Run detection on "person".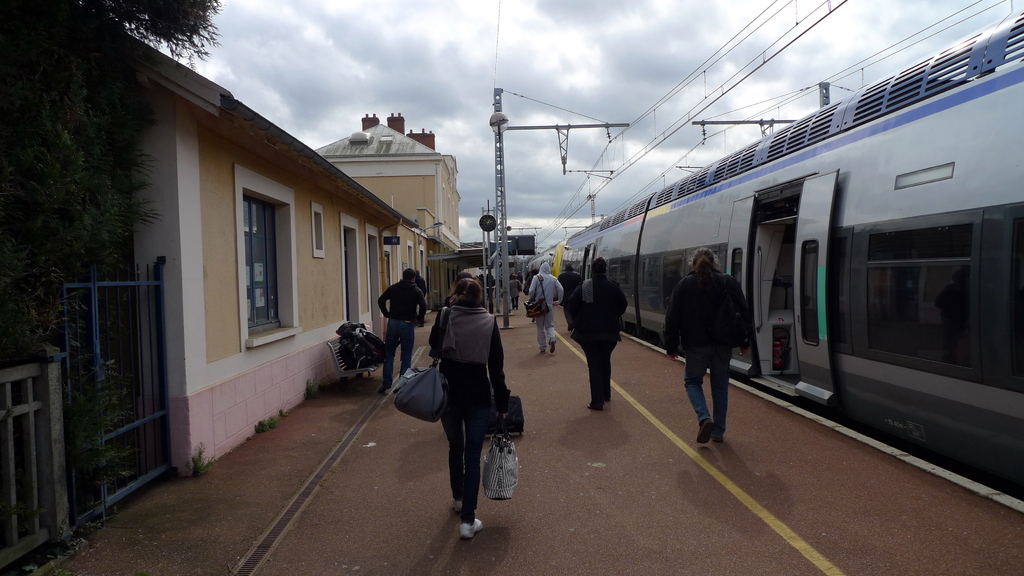
Result: {"left": 369, "top": 265, "right": 436, "bottom": 397}.
